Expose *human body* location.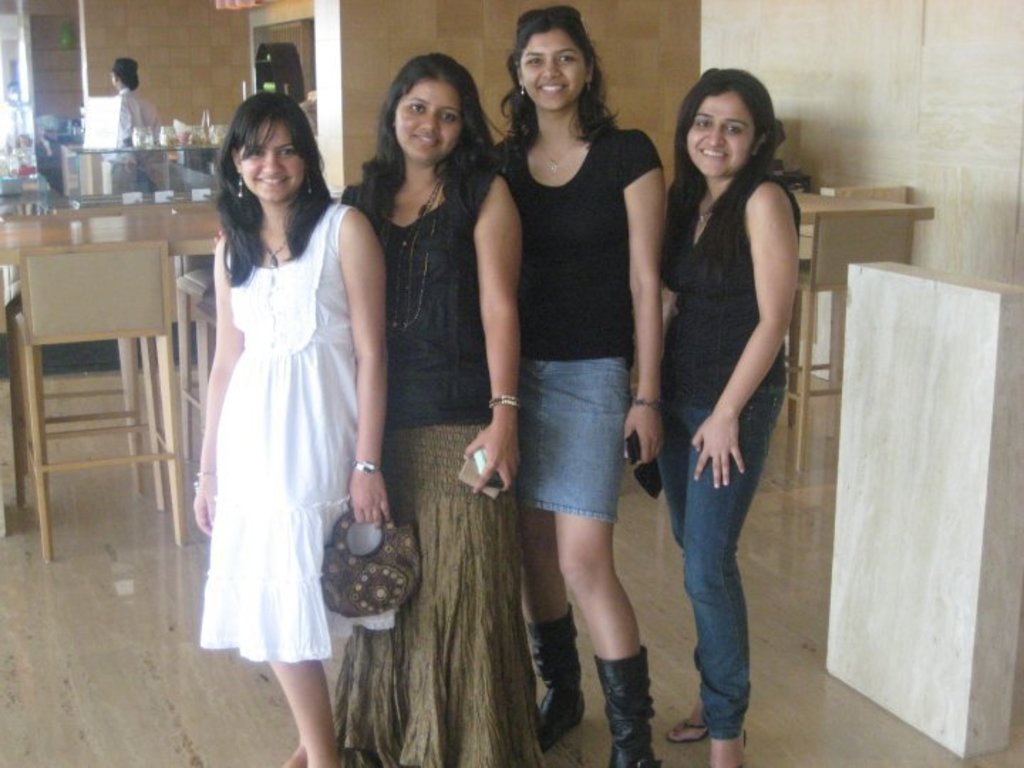
Exposed at bbox=[488, 121, 670, 767].
